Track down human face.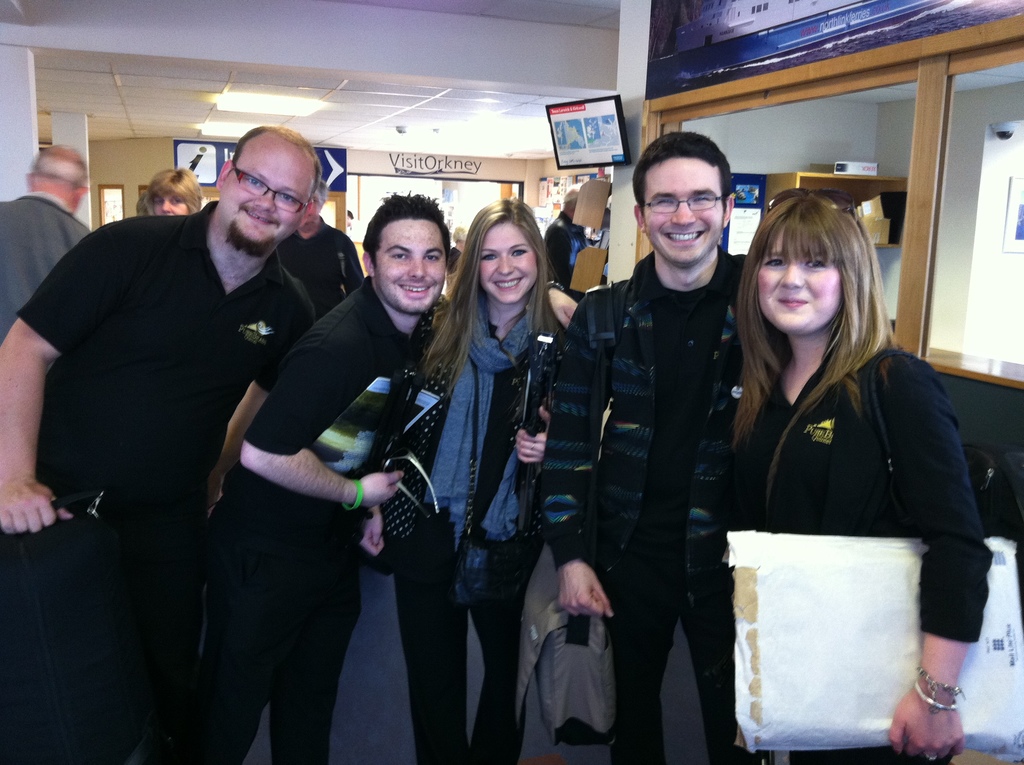
Tracked to detection(216, 134, 319, 255).
